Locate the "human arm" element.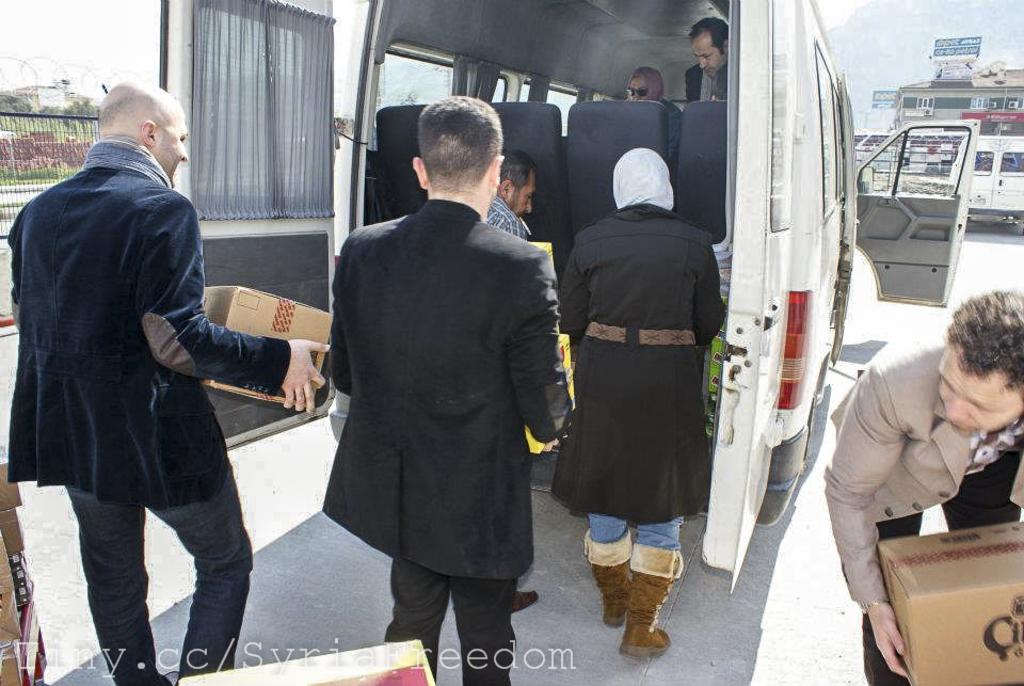
Element bbox: (left=556, top=228, right=603, bottom=341).
